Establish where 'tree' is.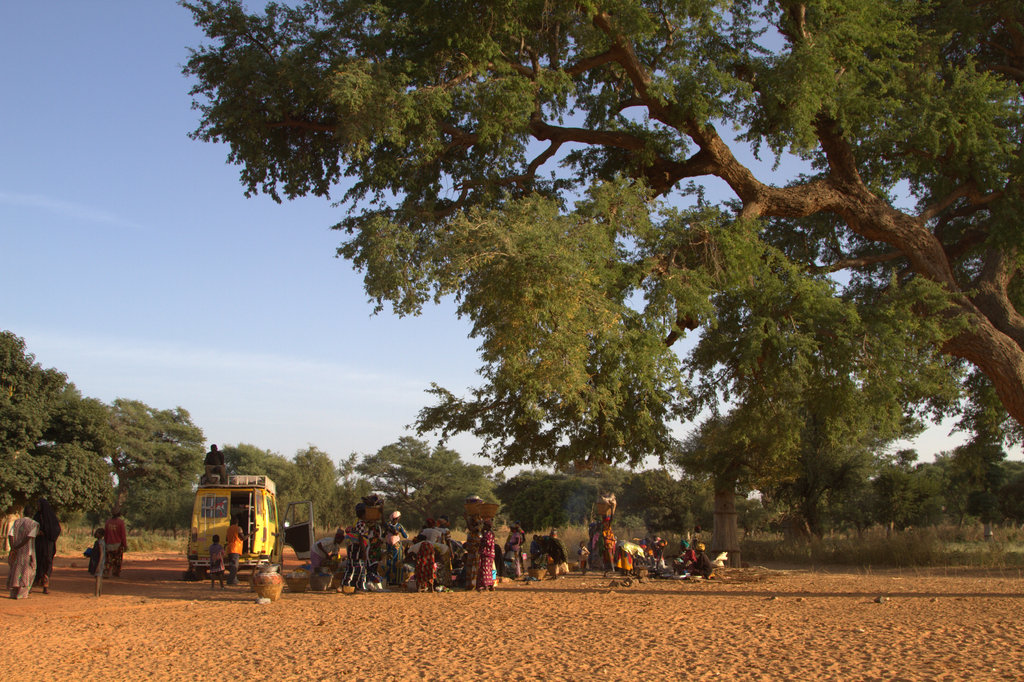
Established at rect(173, 0, 1023, 527).
